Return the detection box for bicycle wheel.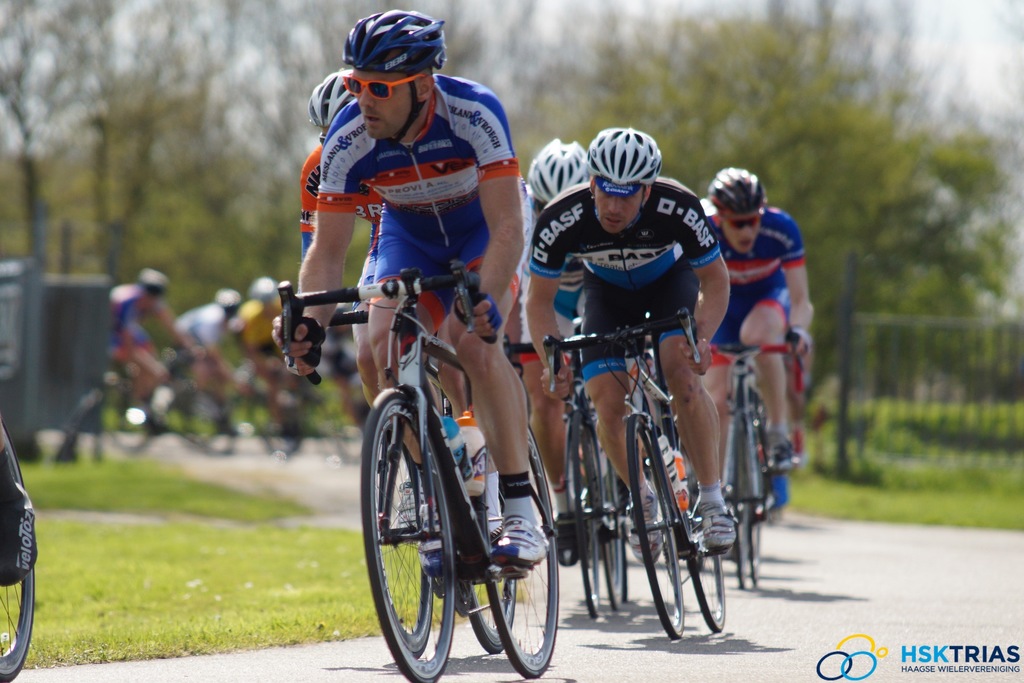
pyautogui.locateOnScreen(383, 418, 436, 658).
